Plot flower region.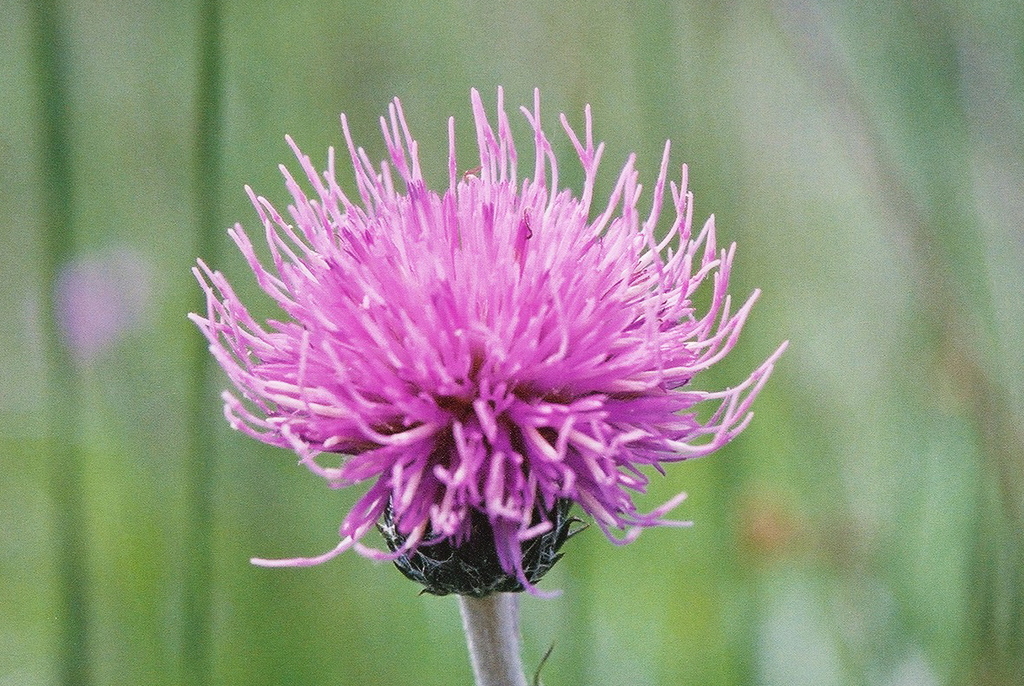
Plotted at bbox=[176, 118, 790, 616].
